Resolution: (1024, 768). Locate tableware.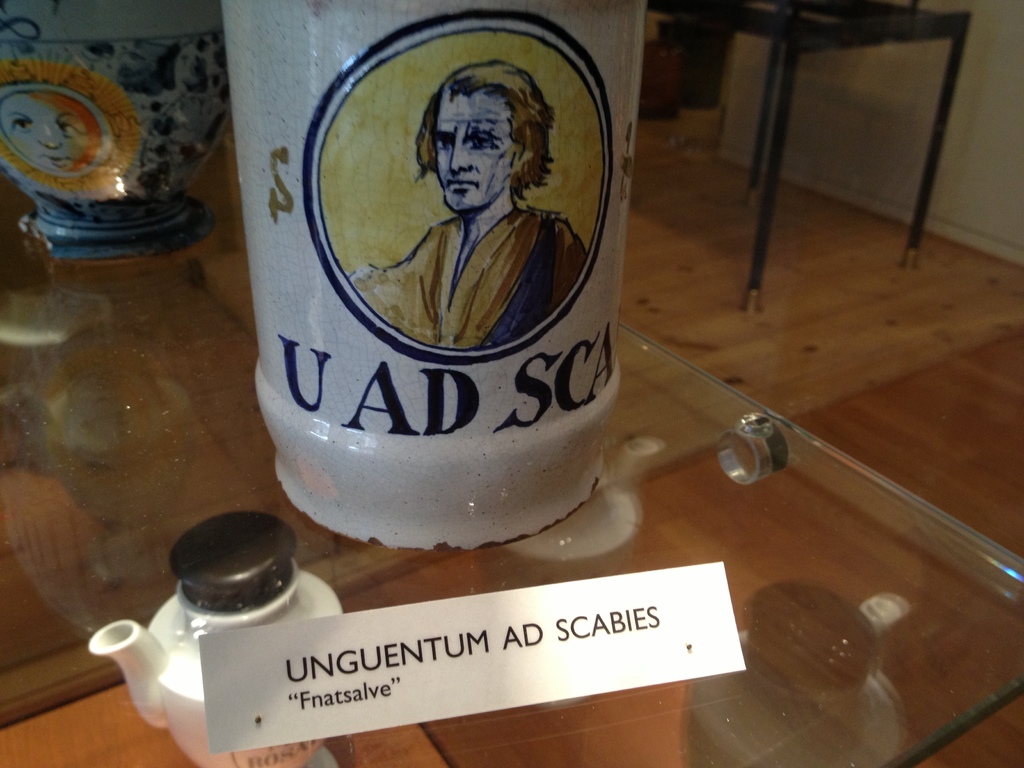
box(88, 513, 350, 767).
